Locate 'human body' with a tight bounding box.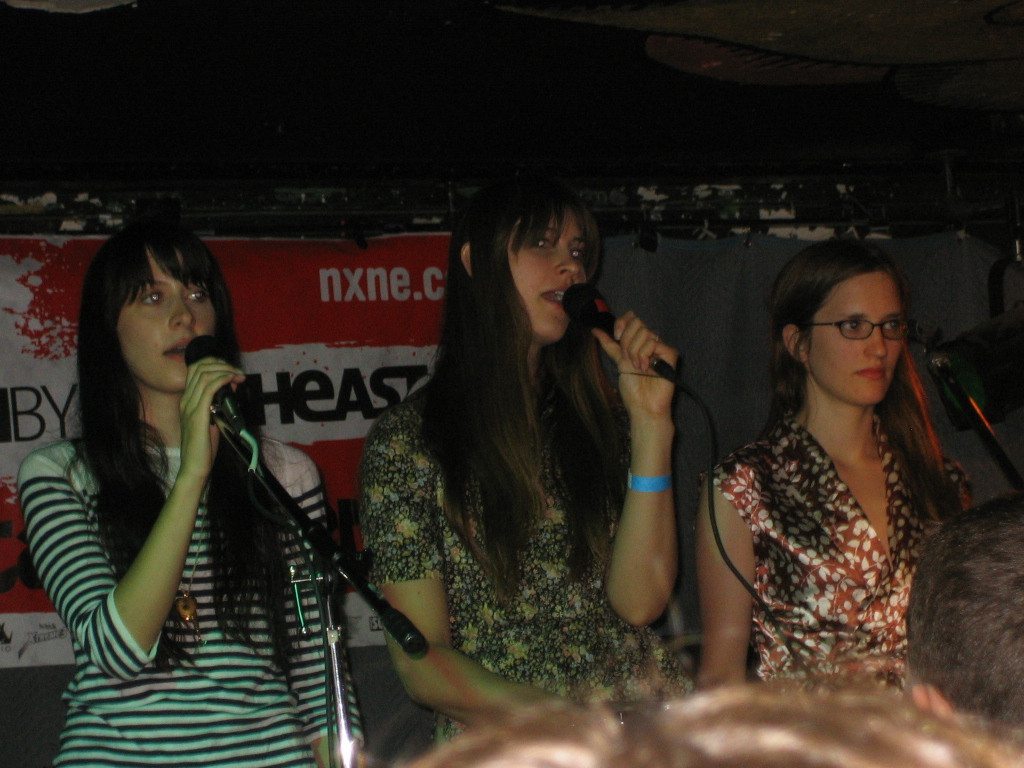
left=359, top=165, right=672, bottom=767.
